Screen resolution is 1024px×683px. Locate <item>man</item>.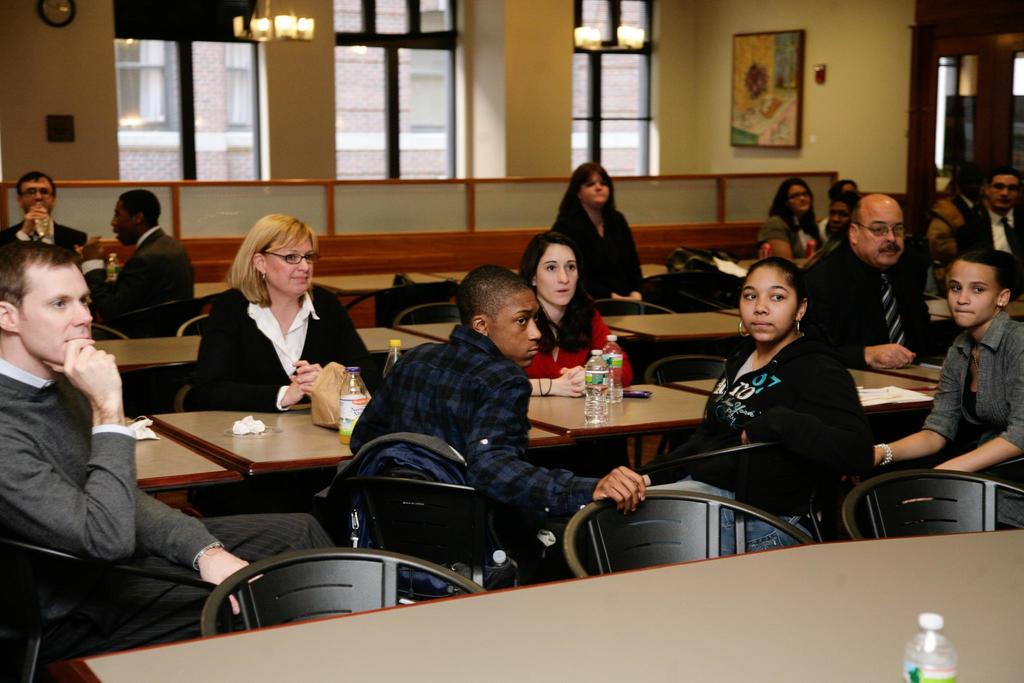
detection(2, 169, 90, 263).
